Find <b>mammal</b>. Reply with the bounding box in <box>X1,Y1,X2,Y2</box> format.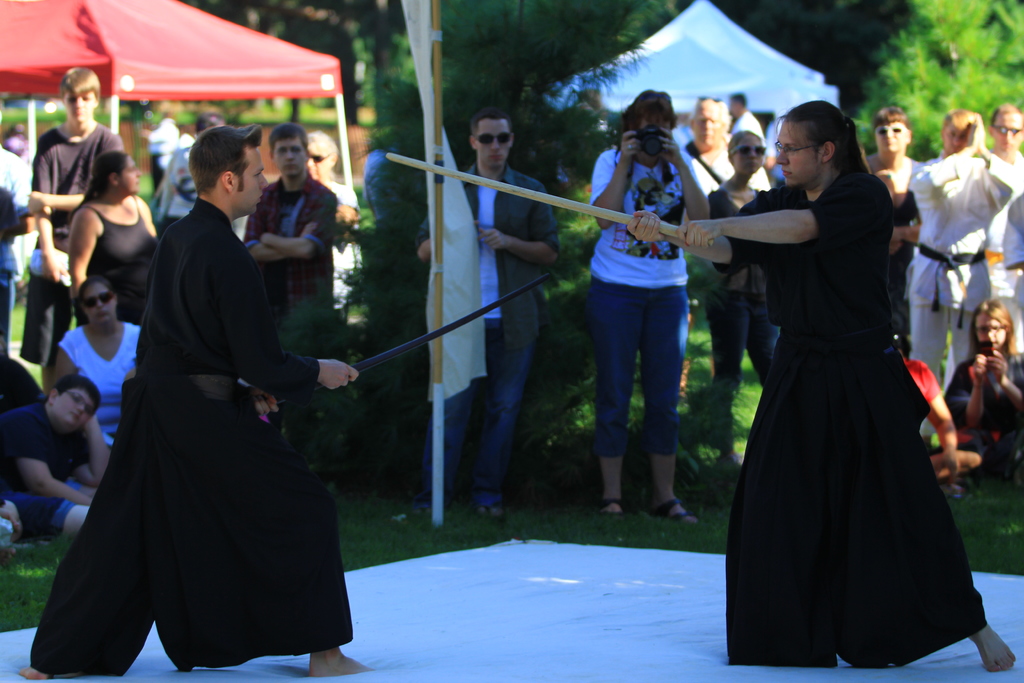
<box>0,114,35,358</box>.
